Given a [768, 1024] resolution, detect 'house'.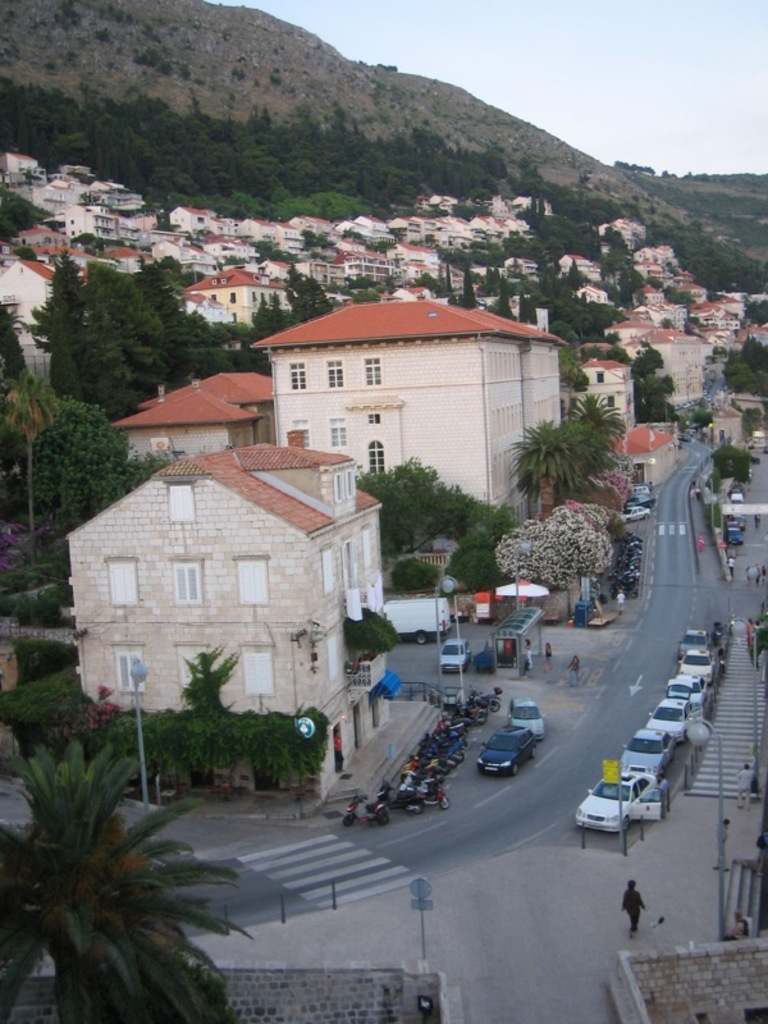
crop(247, 278, 570, 522).
